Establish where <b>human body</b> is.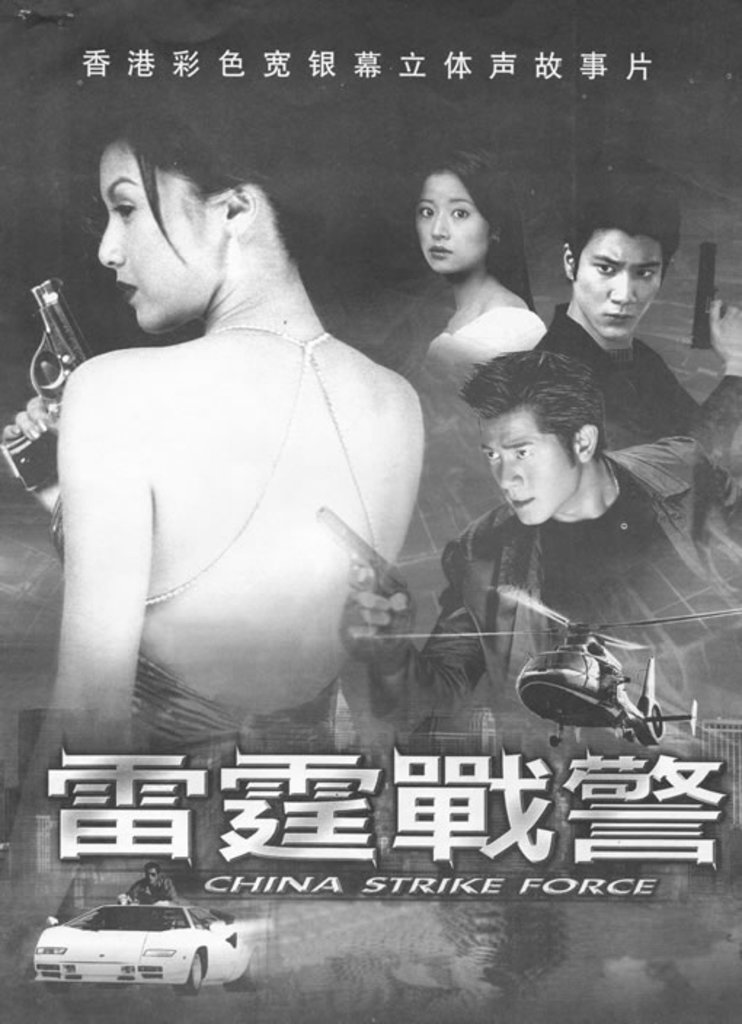
Established at BBox(402, 273, 548, 544).
